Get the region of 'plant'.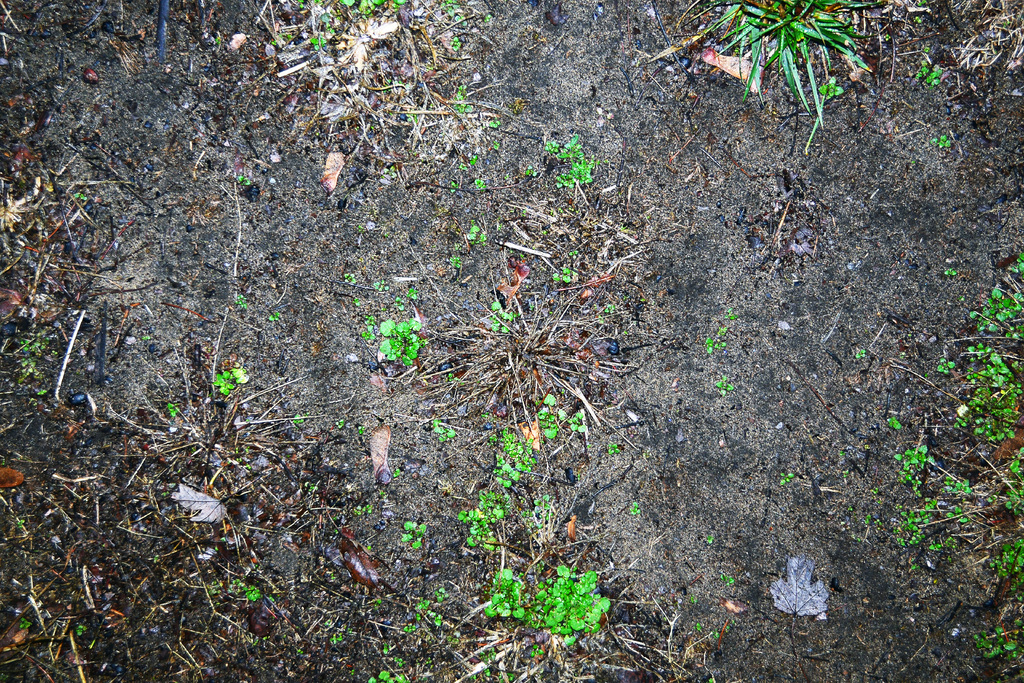
bbox=(169, 400, 180, 418).
